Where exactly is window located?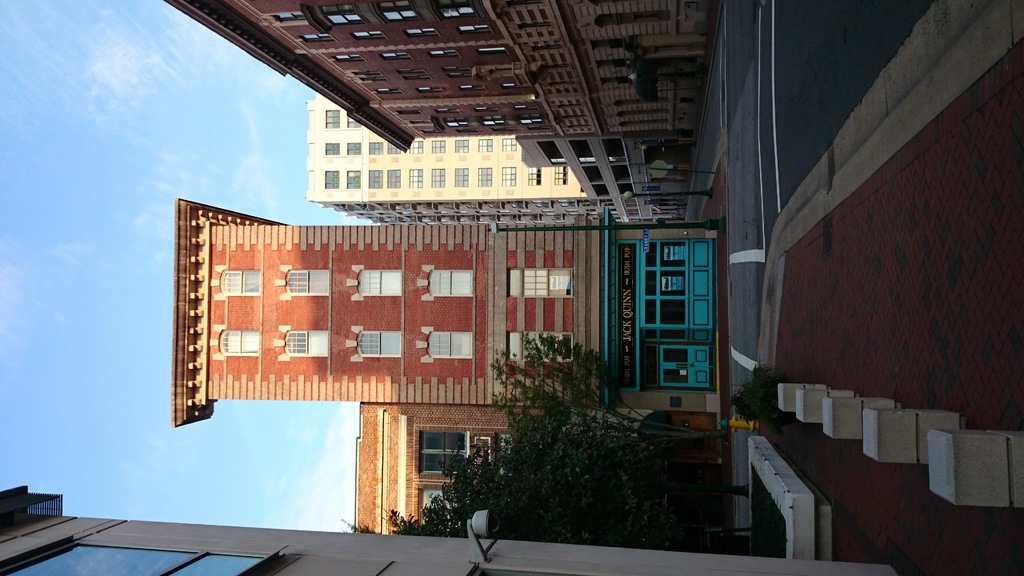
Its bounding box is bbox(357, 268, 404, 300).
